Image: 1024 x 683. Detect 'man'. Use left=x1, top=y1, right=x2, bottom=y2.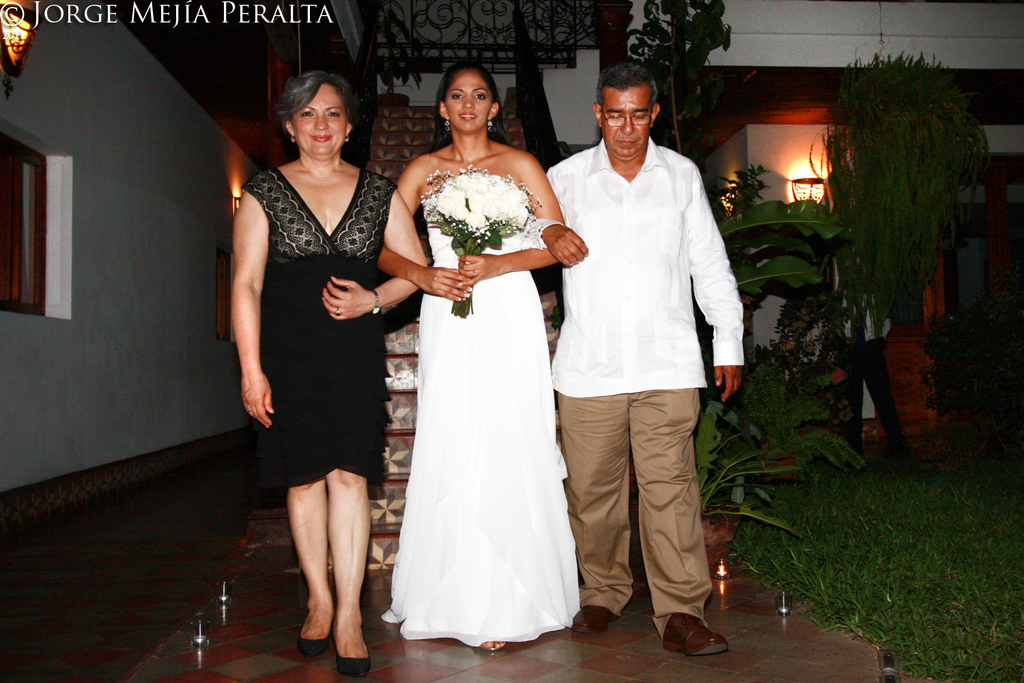
left=539, top=70, right=750, bottom=656.
